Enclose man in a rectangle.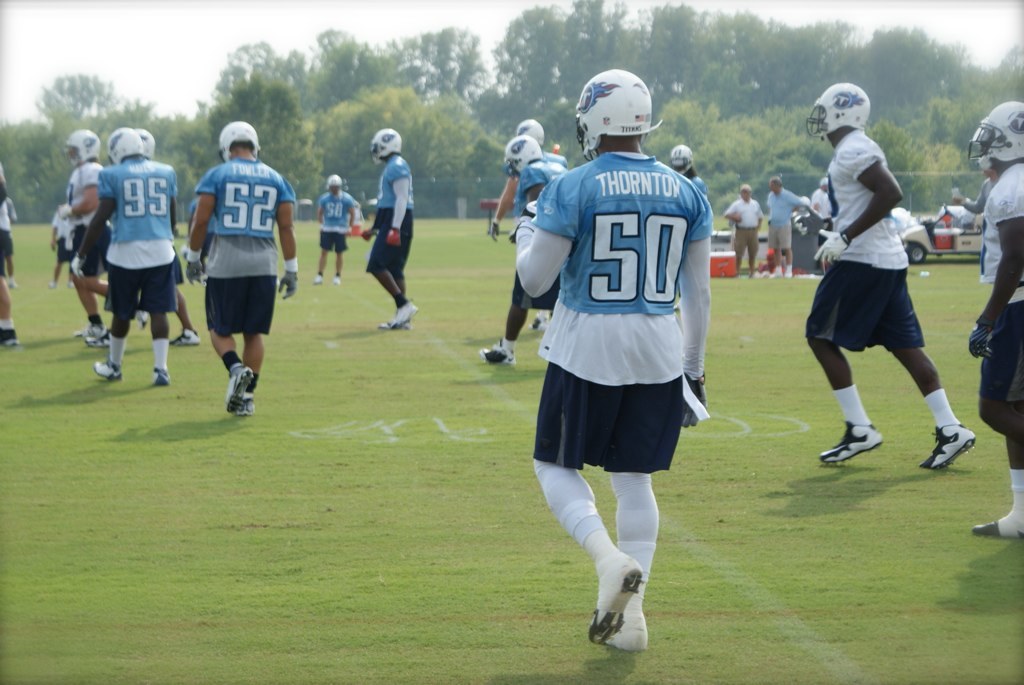
959/172/1001/279.
